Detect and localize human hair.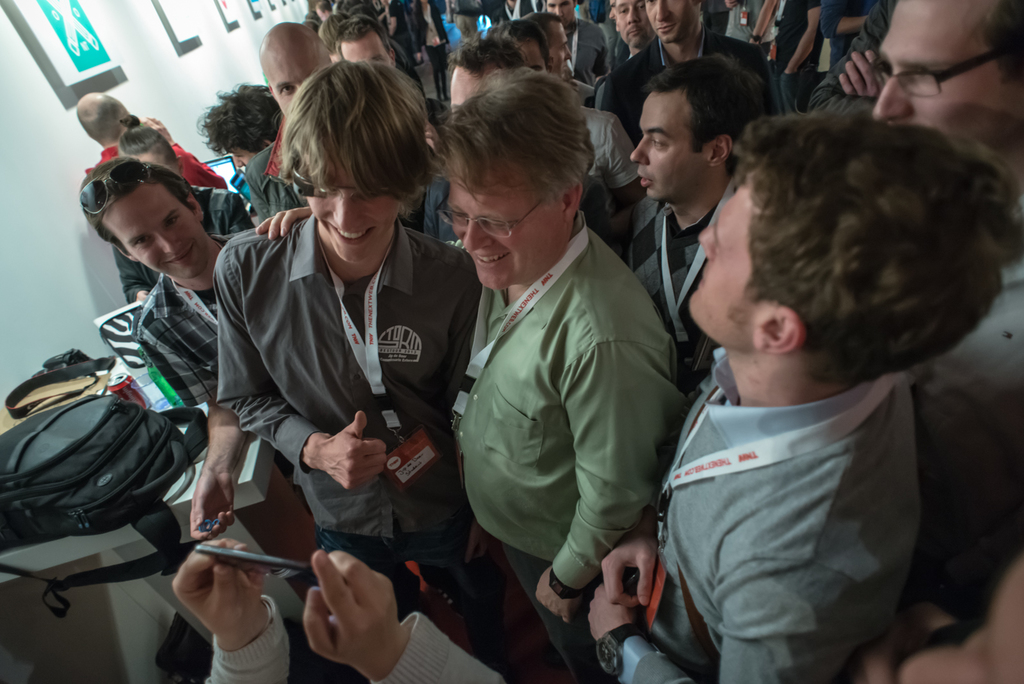
Localized at <bbox>75, 155, 195, 256</bbox>.
